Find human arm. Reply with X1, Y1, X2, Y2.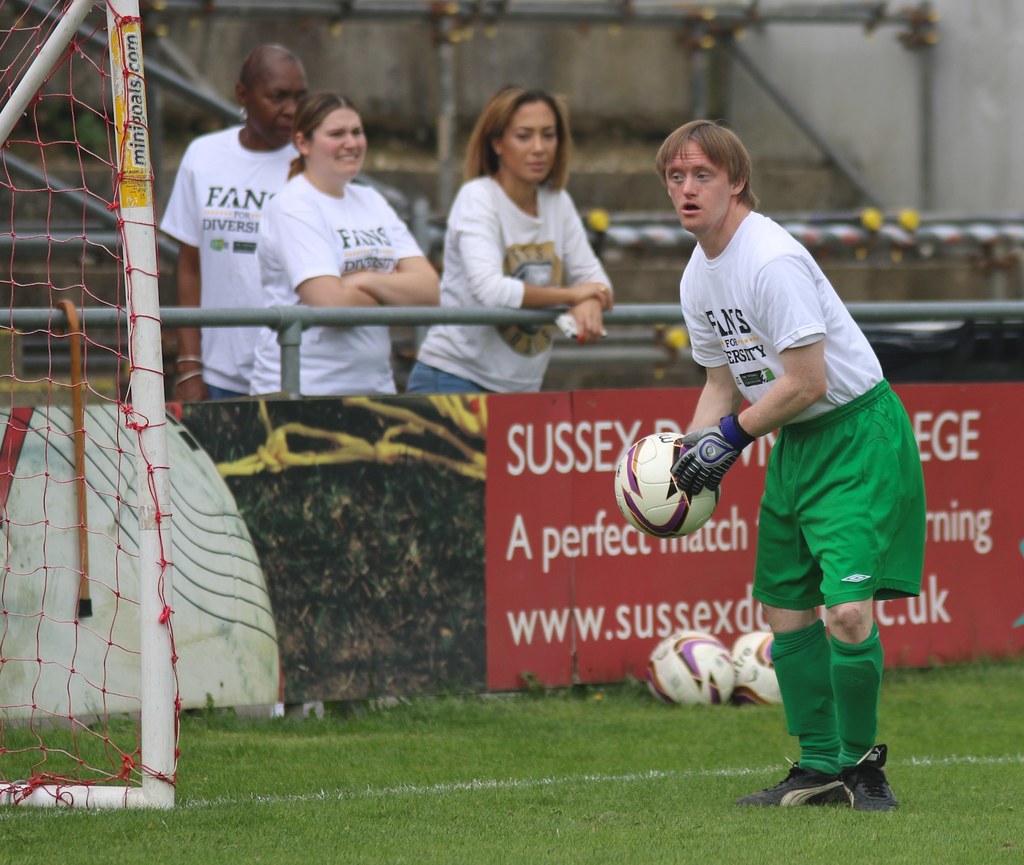
334, 198, 444, 306.
